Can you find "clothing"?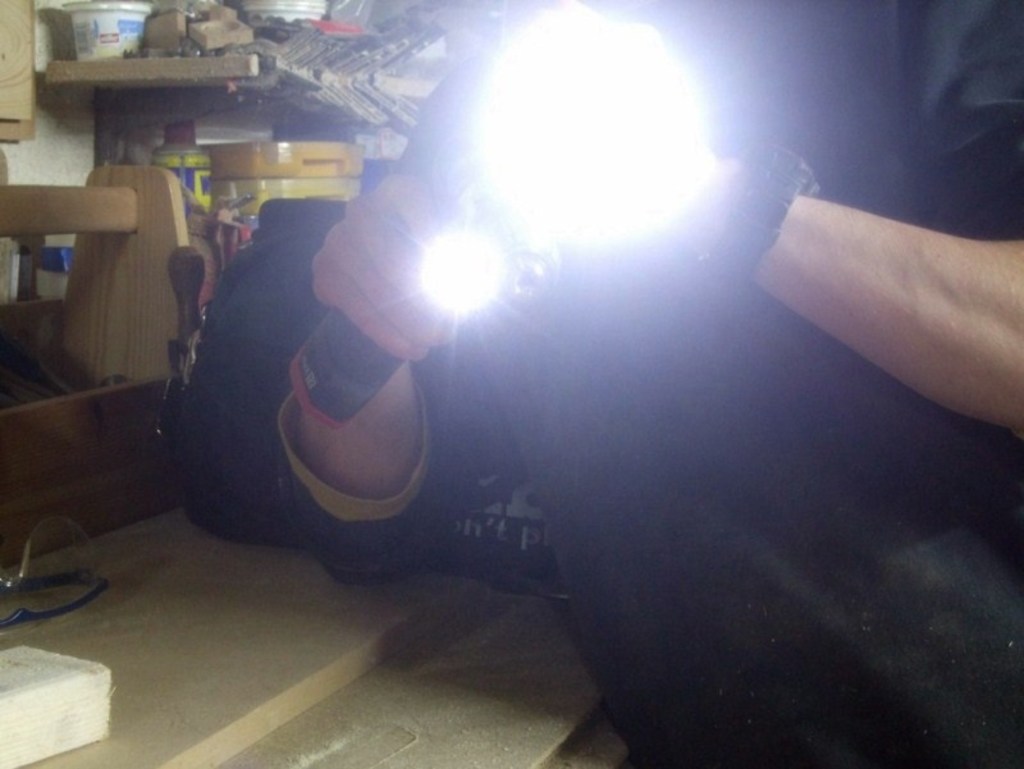
Yes, bounding box: {"x1": 193, "y1": 51, "x2": 948, "y2": 718}.
